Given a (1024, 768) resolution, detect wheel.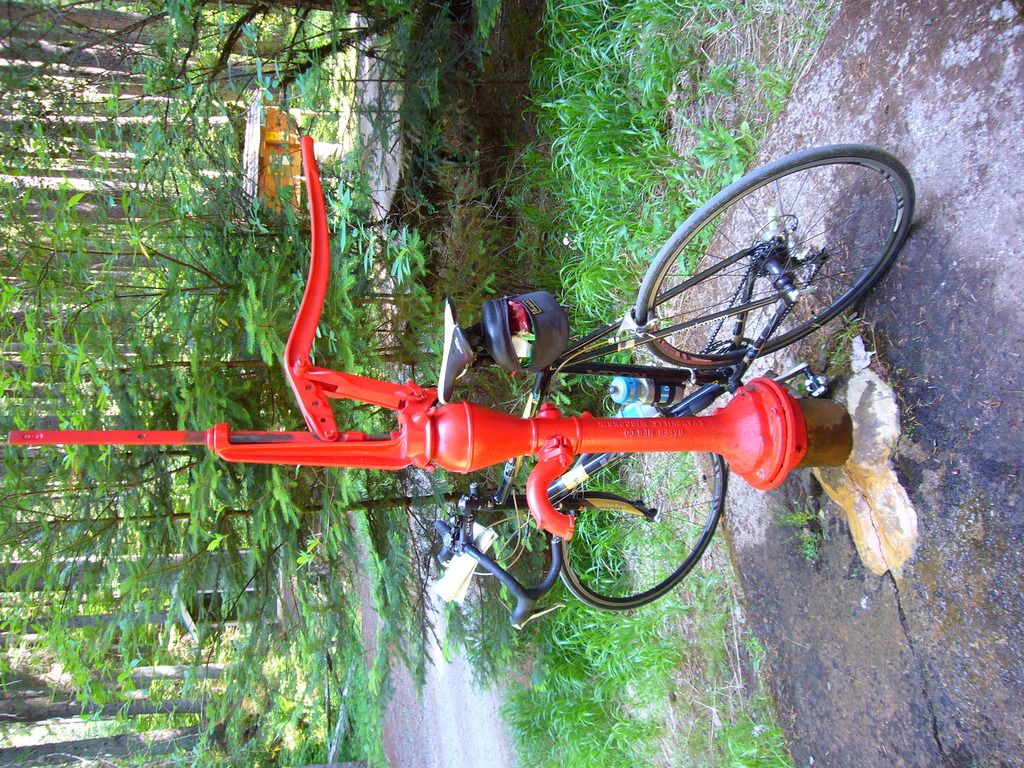
<region>640, 145, 906, 369</region>.
